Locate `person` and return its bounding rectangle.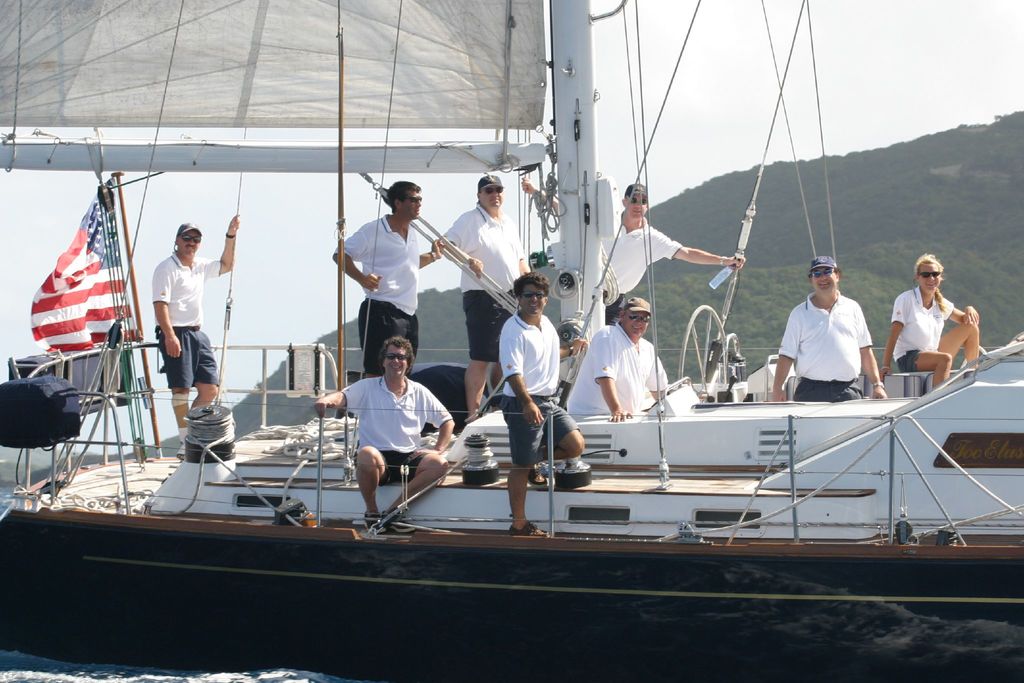
[x1=563, y1=290, x2=670, y2=422].
